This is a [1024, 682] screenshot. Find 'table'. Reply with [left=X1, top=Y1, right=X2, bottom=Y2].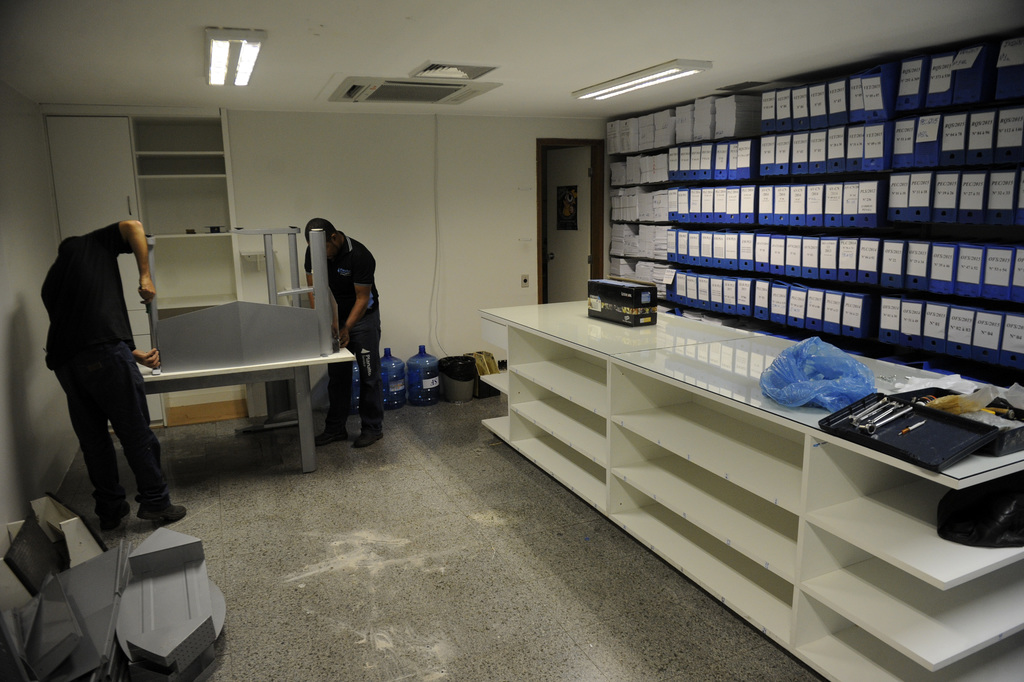
[left=476, top=298, right=1023, bottom=681].
